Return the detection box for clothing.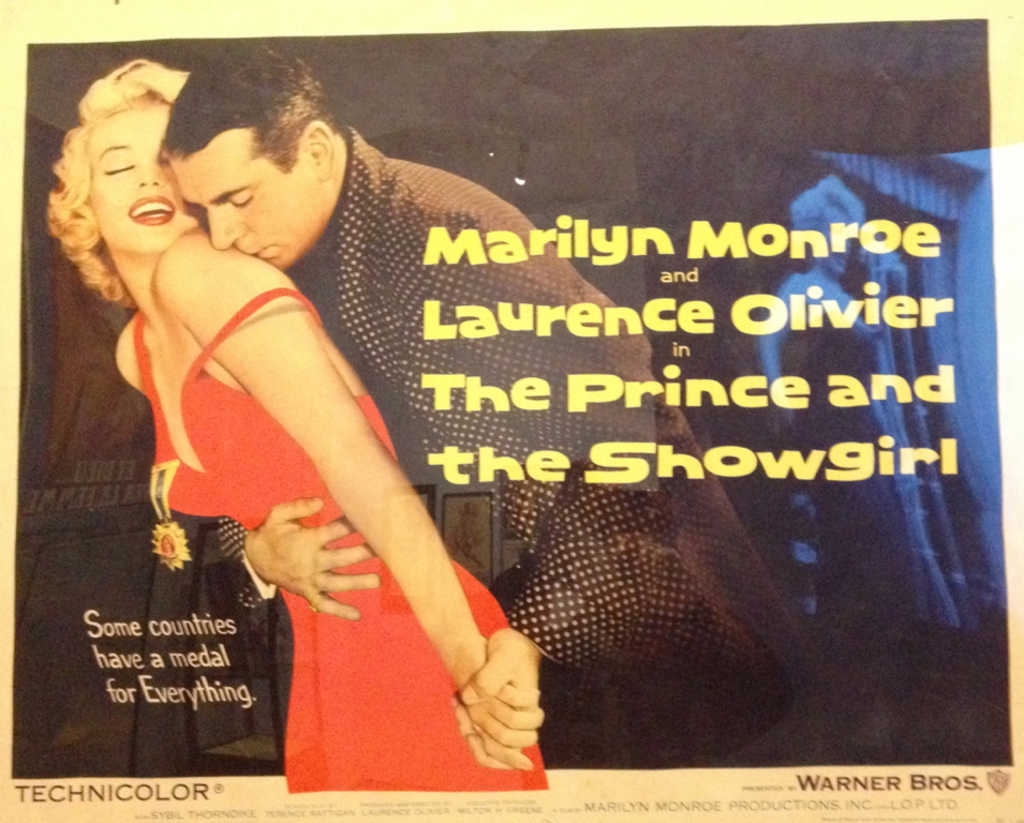
bbox=(137, 309, 549, 793).
